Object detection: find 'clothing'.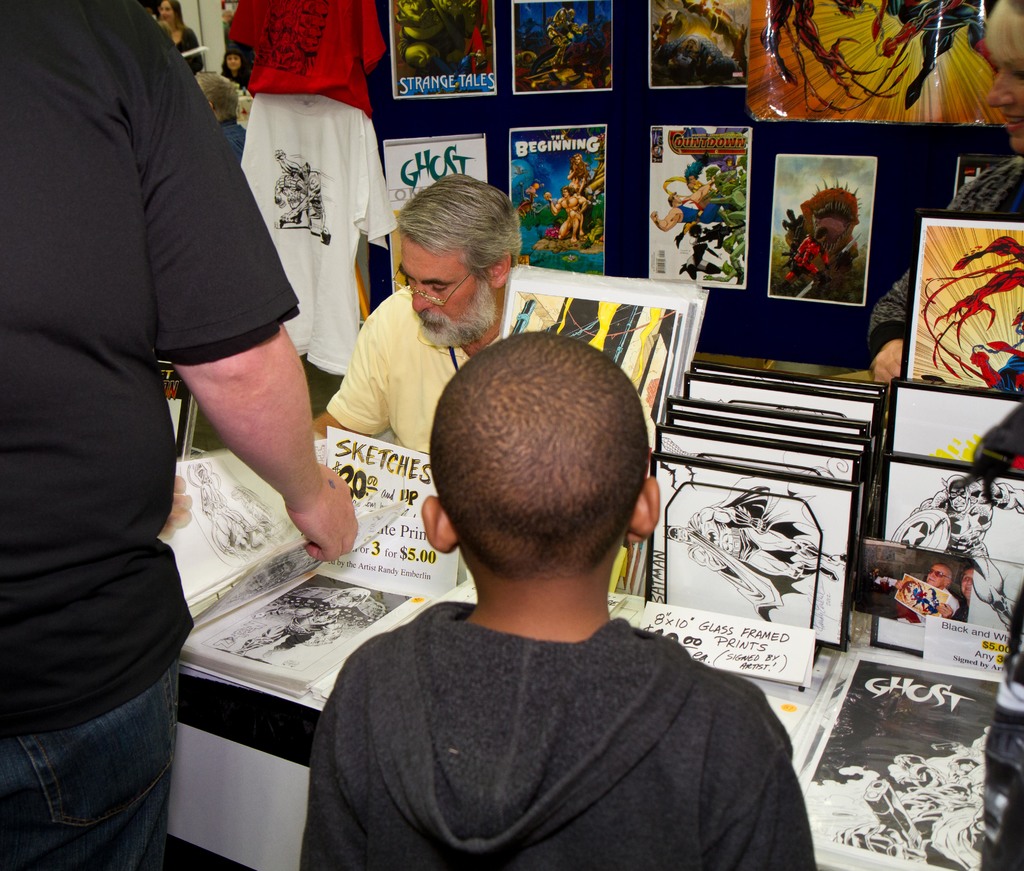
left=2, top=646, right=186, bottom=870.
